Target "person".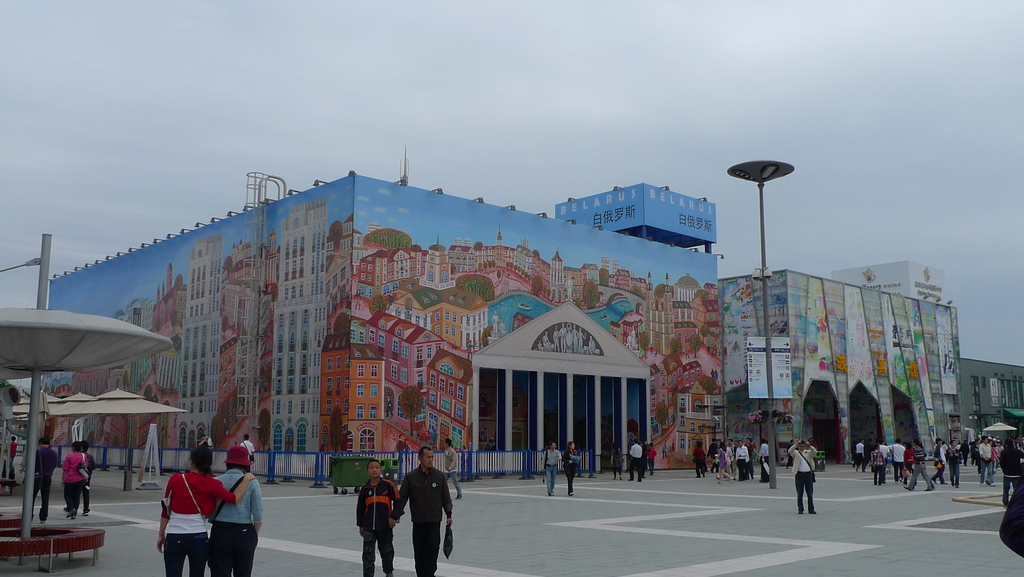
Target region: 732/442/753/485.
